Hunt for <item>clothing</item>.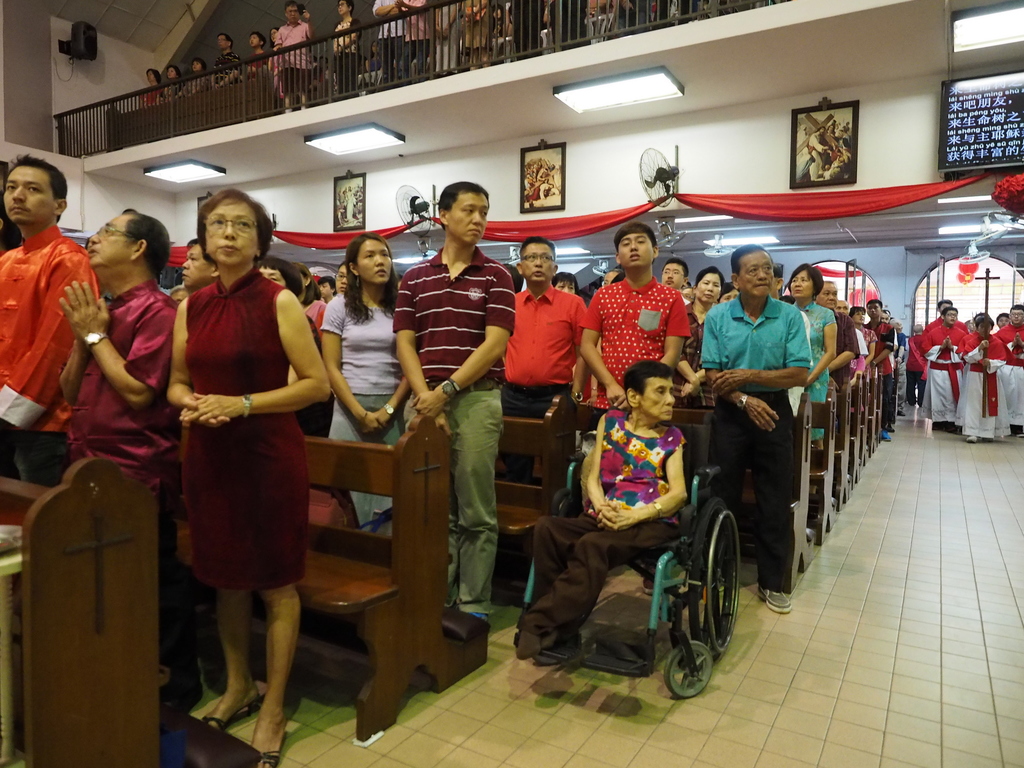
Hunted down at box(897, 332, 907, 396).
